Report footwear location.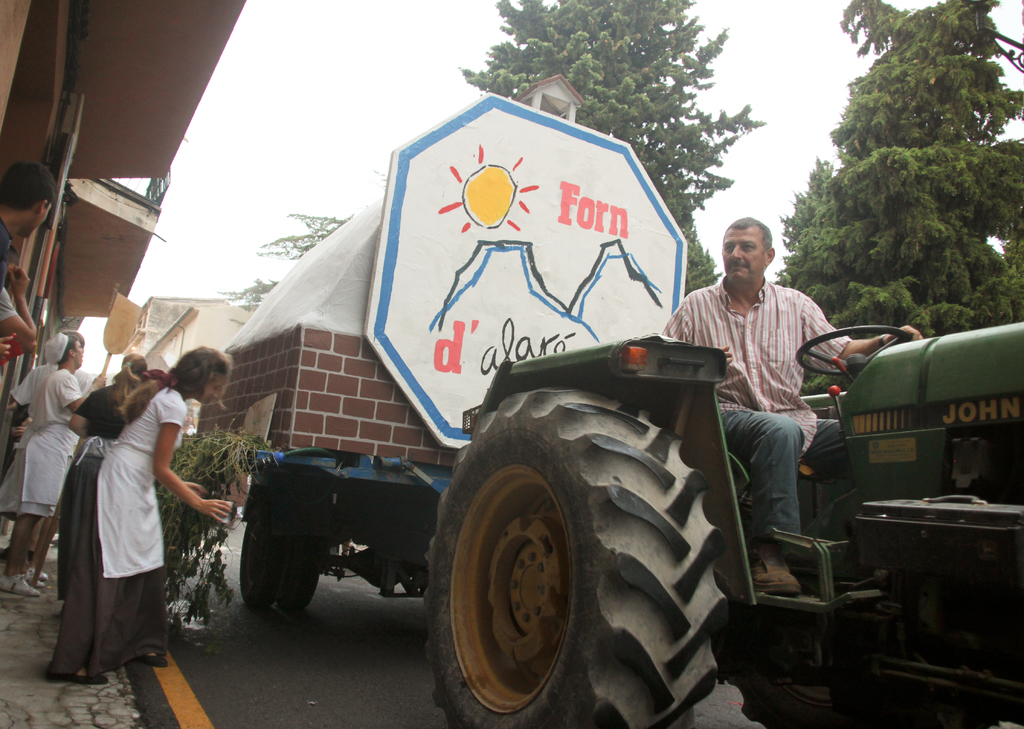
Report: region(23, 569, 44, 590).
